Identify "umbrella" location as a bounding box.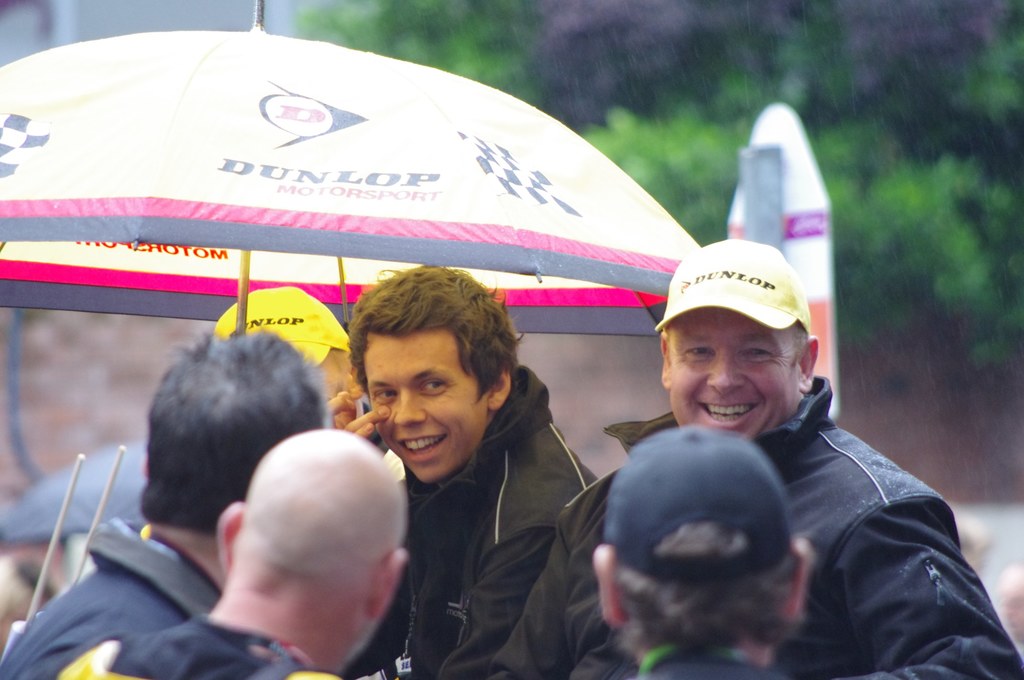
BBox(0, 0, 701, 348).
